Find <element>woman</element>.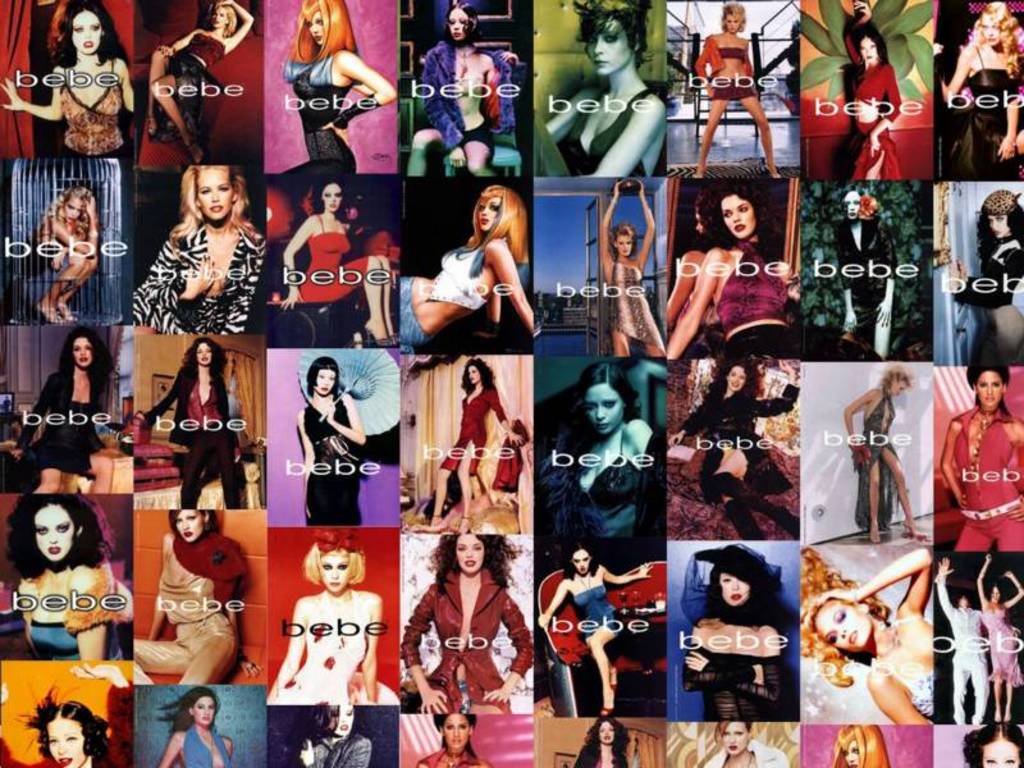
390, 518, 521, 744.
